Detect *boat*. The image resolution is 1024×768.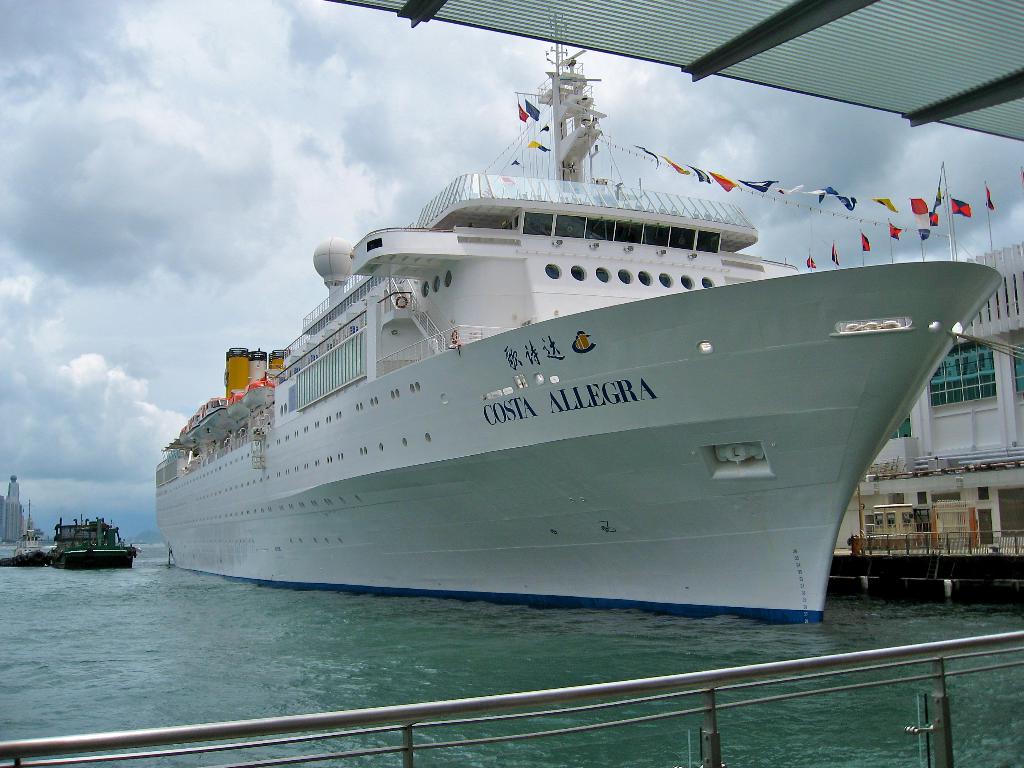
detection(137, 33, 986, 616).
